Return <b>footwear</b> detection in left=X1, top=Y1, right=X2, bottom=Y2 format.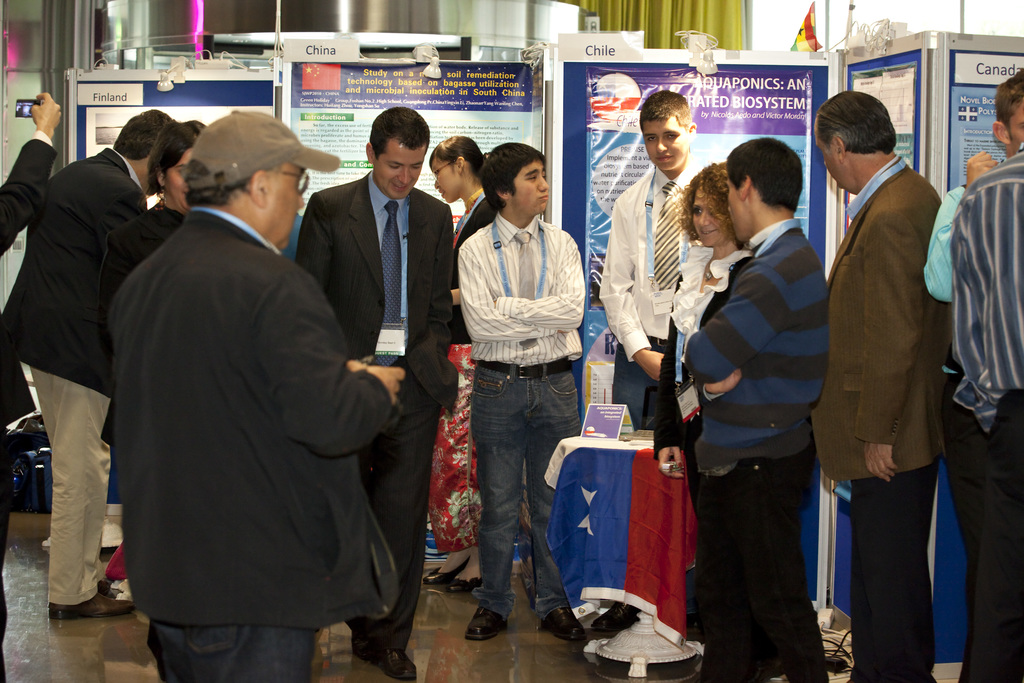
left=460, top=607, right=508, bottom=642.
